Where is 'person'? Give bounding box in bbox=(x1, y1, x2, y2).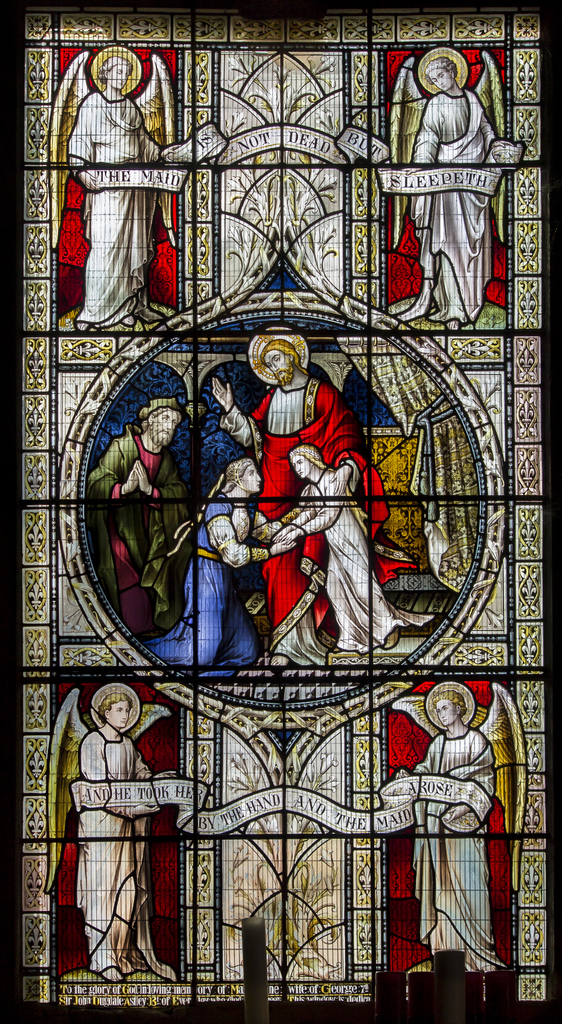
bbox=(271, 438, 397, 653).
